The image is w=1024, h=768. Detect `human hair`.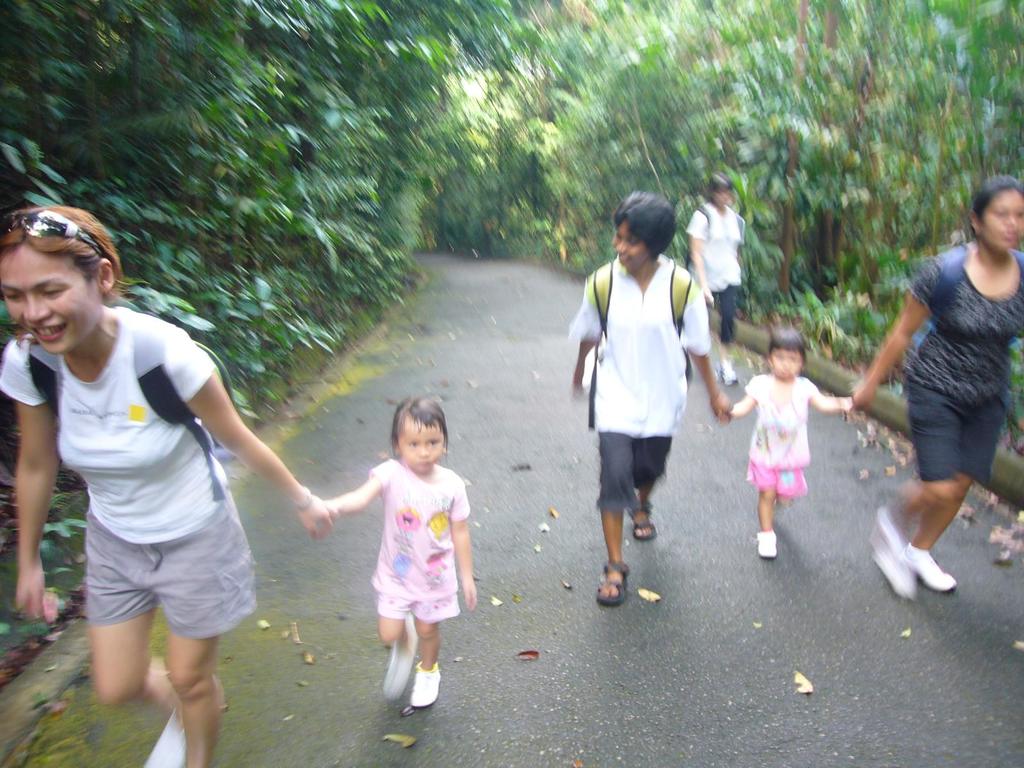
Detection: [x1=1, y1=203, x2=146, y2=344].
